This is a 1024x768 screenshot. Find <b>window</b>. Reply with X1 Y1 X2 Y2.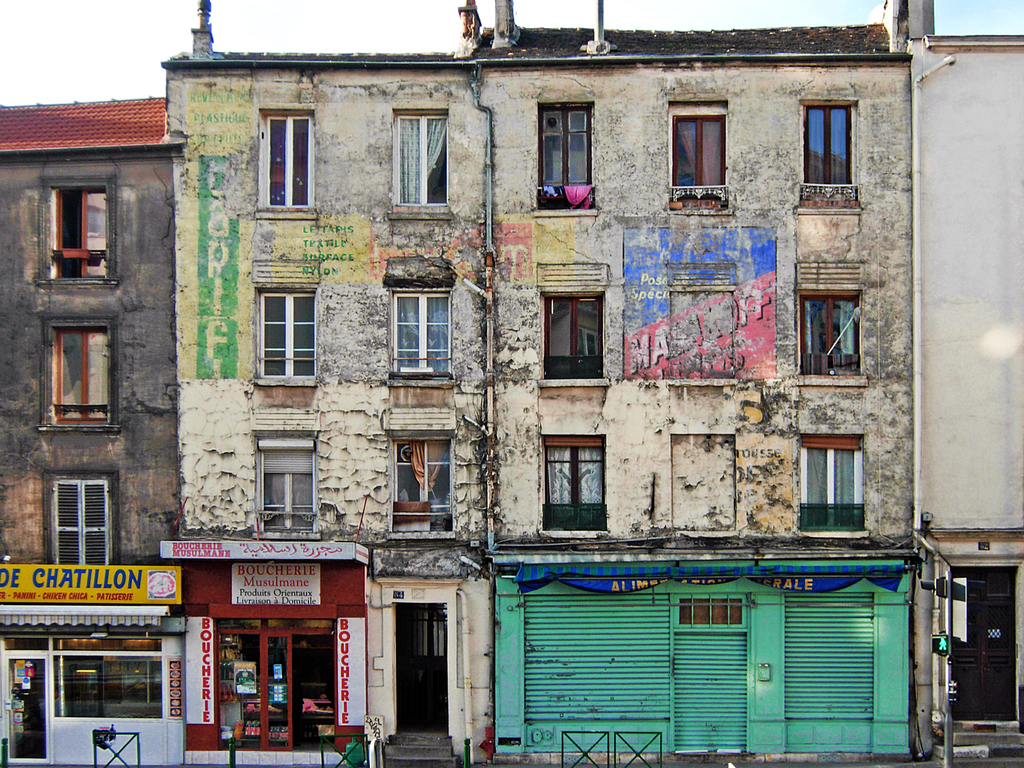
799 98 857 204.
